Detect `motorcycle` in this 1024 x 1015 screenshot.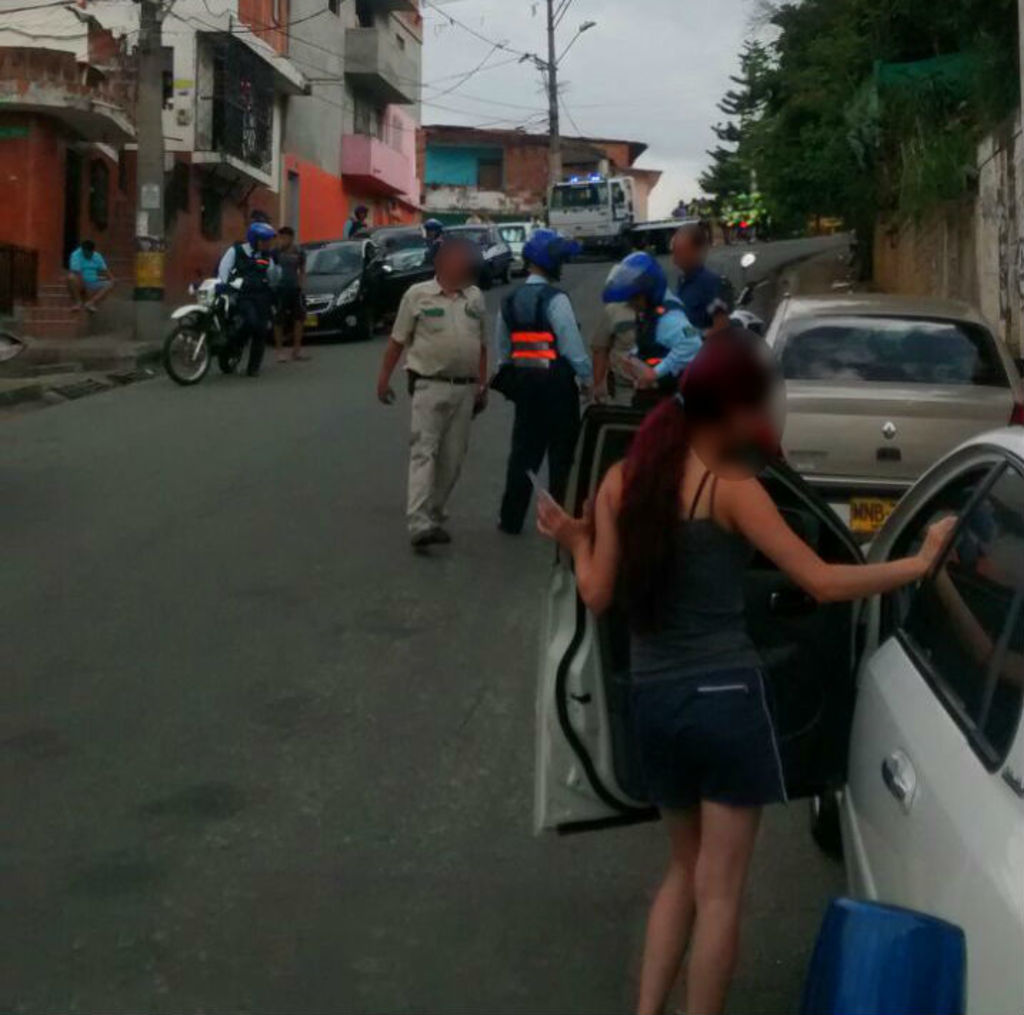
Detection: (156,267,256,390).
